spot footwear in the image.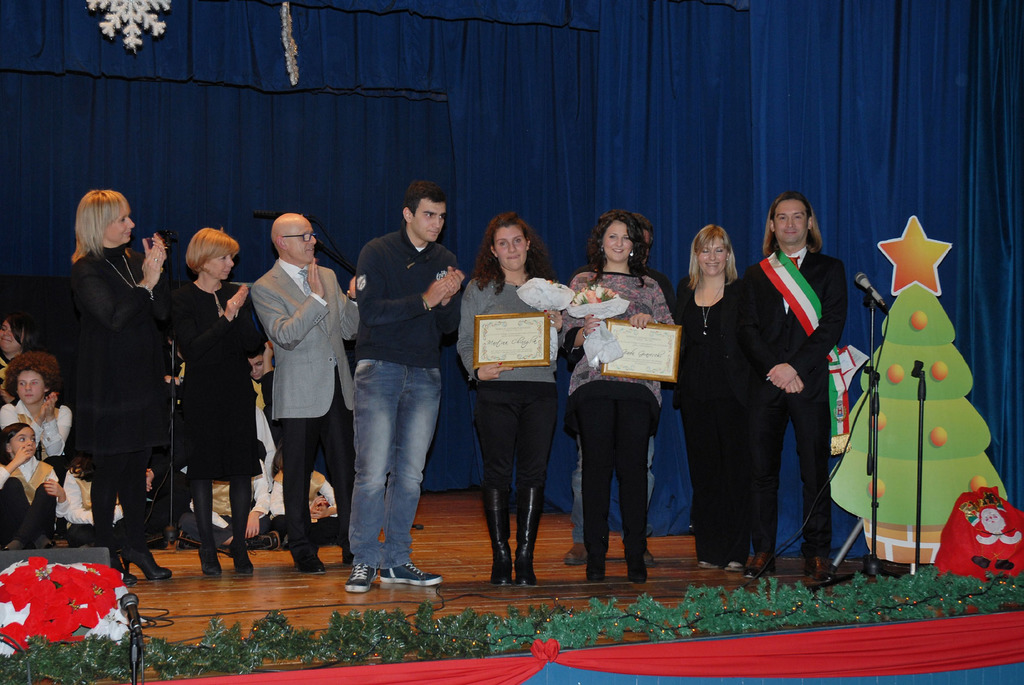
footwear found at 624, 552, 650, 583.
